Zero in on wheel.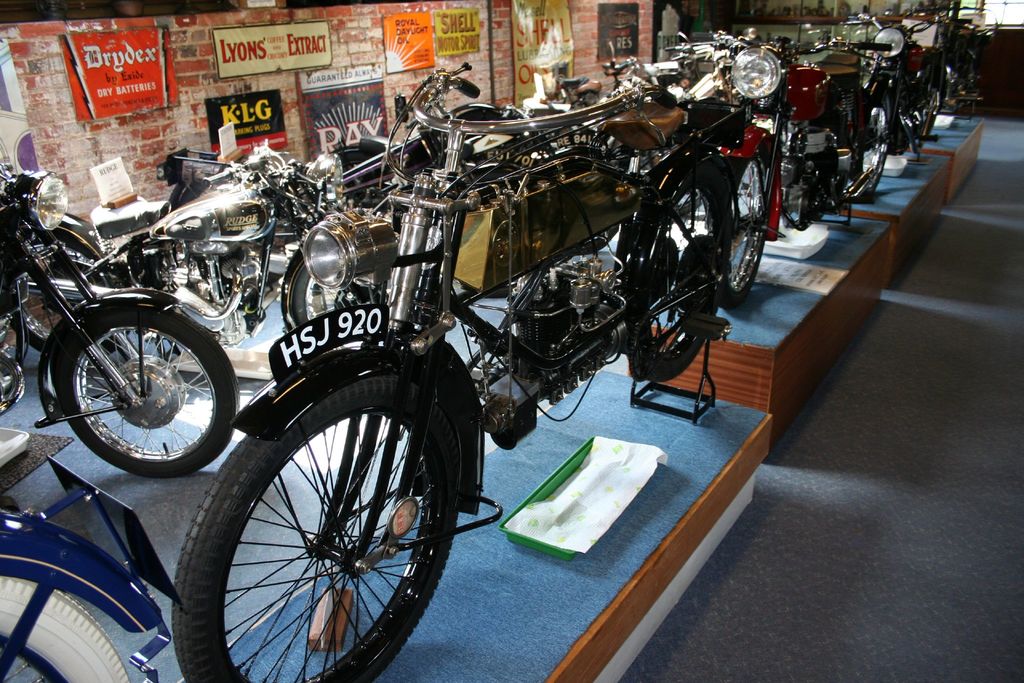
Zeroed in: x1=198, y1=388, x2=451, y2=677.
